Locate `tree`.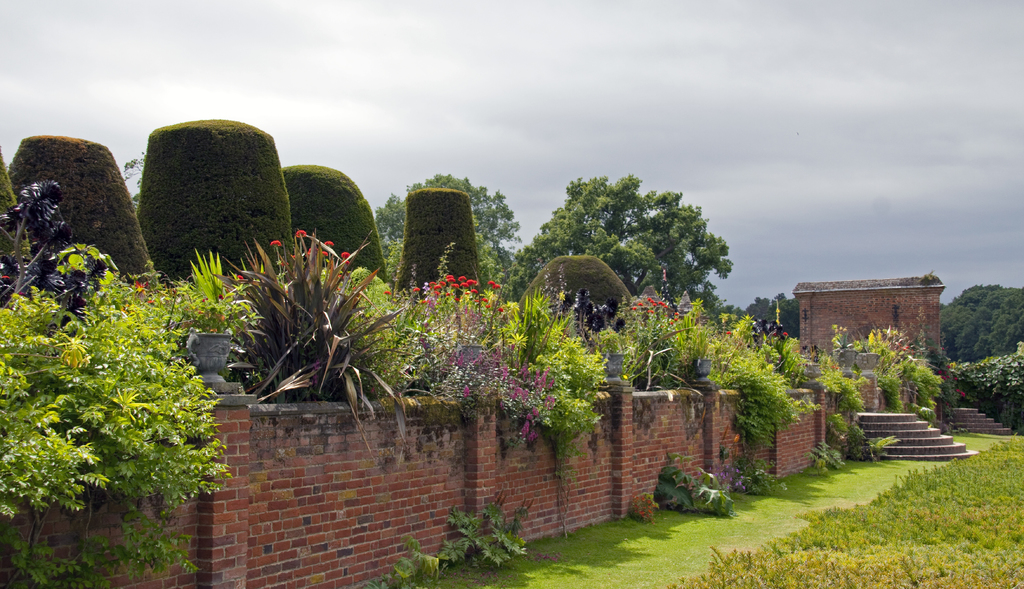
Bounding box: x1=512, y1=253, x2=636, y2=331.
